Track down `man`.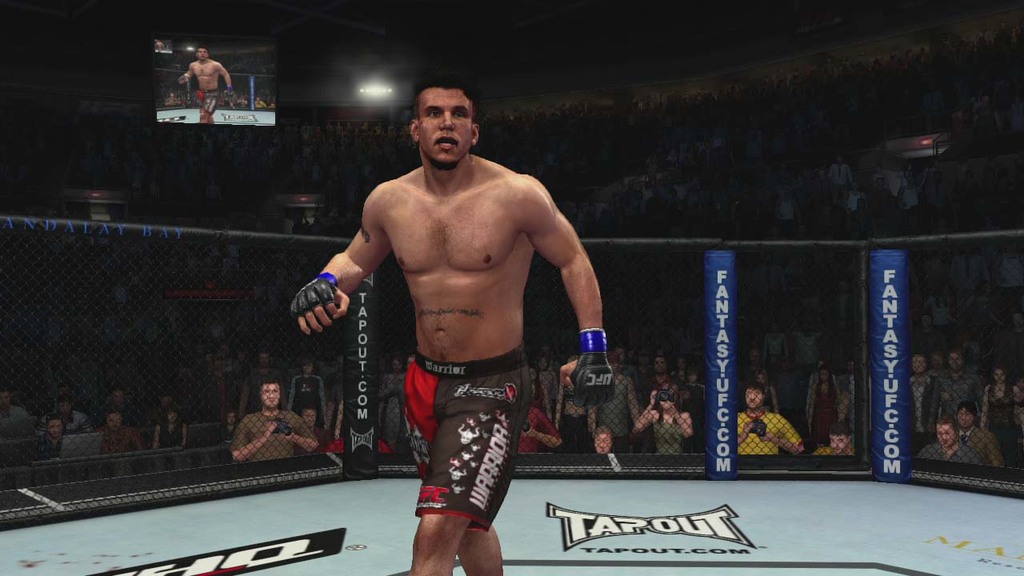
Tracked to 906, 350, 938, 445.
